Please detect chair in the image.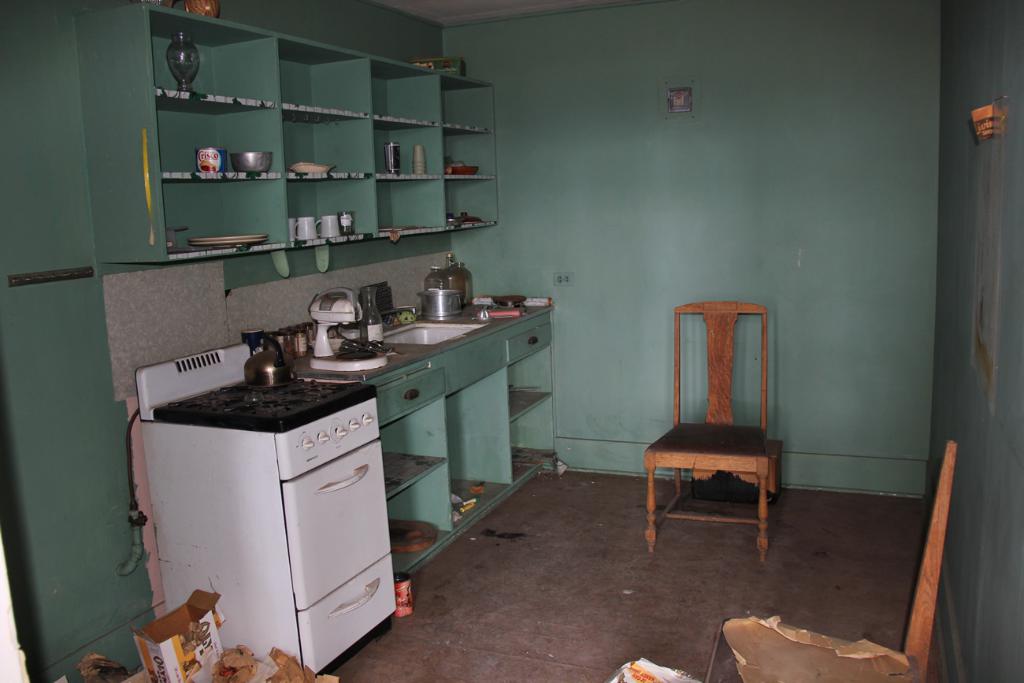
region(651, 303, 786, 584).
